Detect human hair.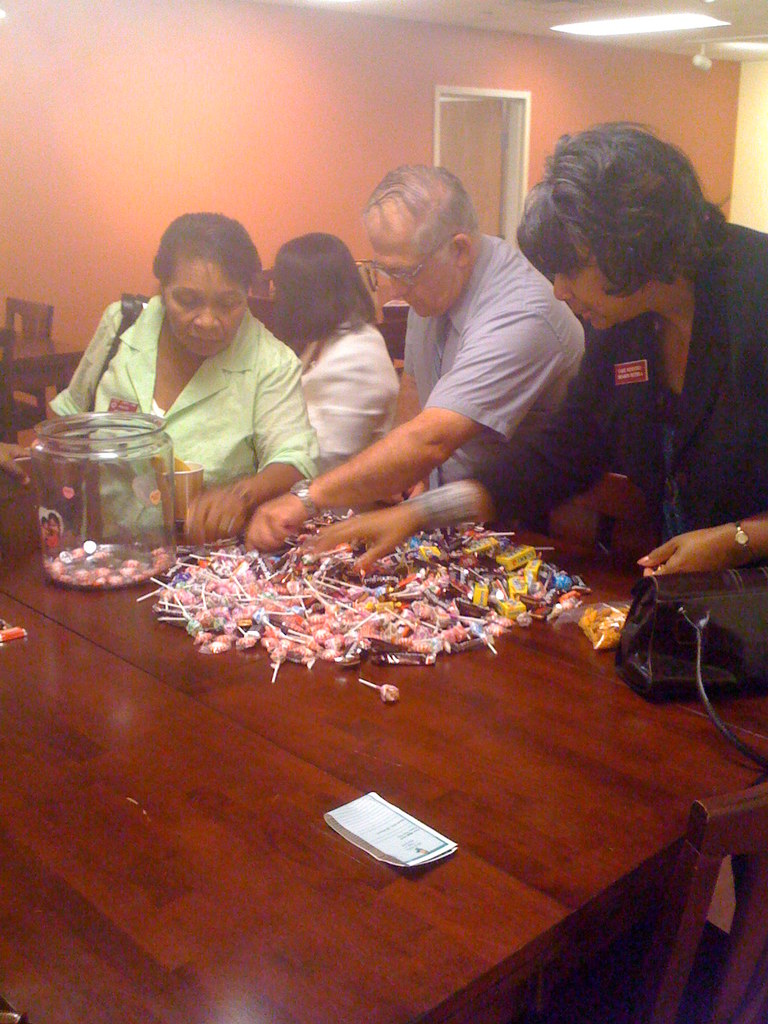
Detected at 269 236 378 344.
